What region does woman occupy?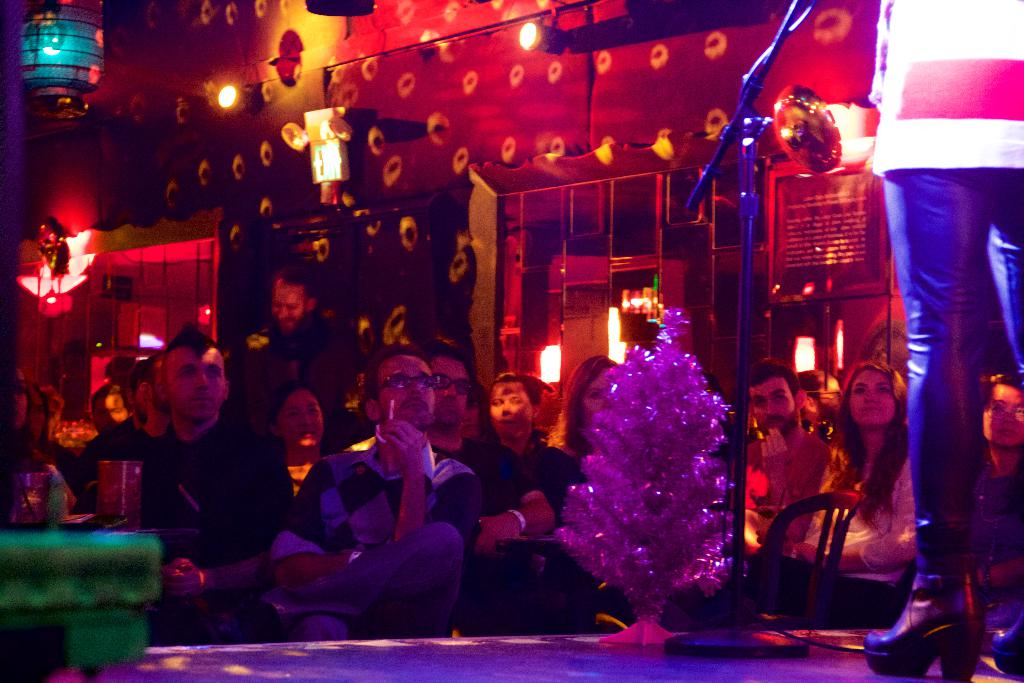
bbox=(556, 350, 628, 473).
